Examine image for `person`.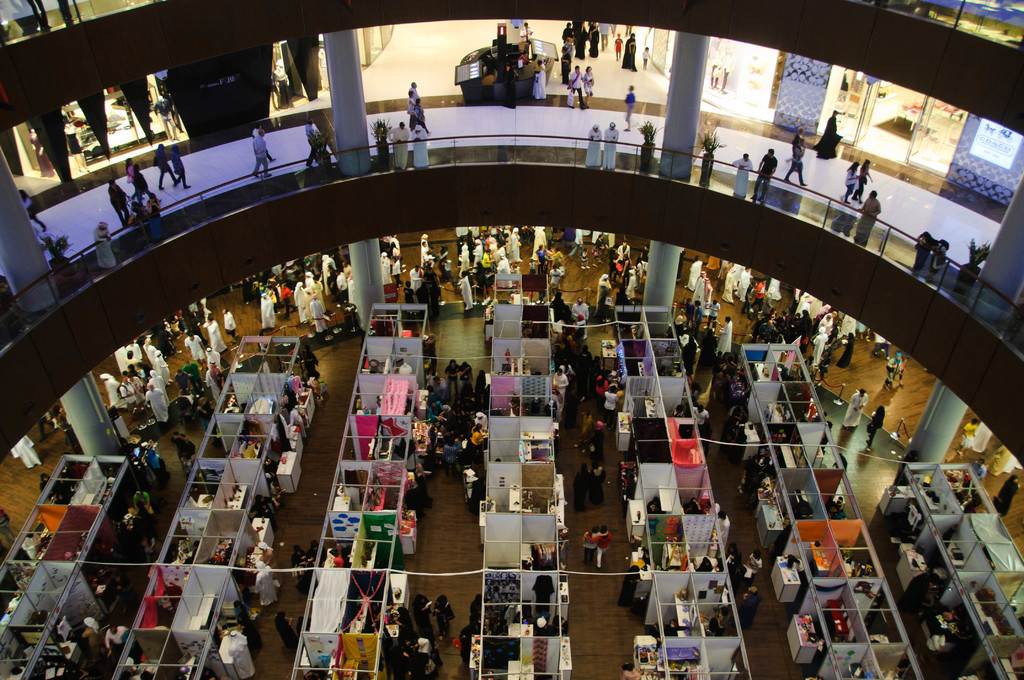
Examination result: Rect(406, 83, 422, 99).
